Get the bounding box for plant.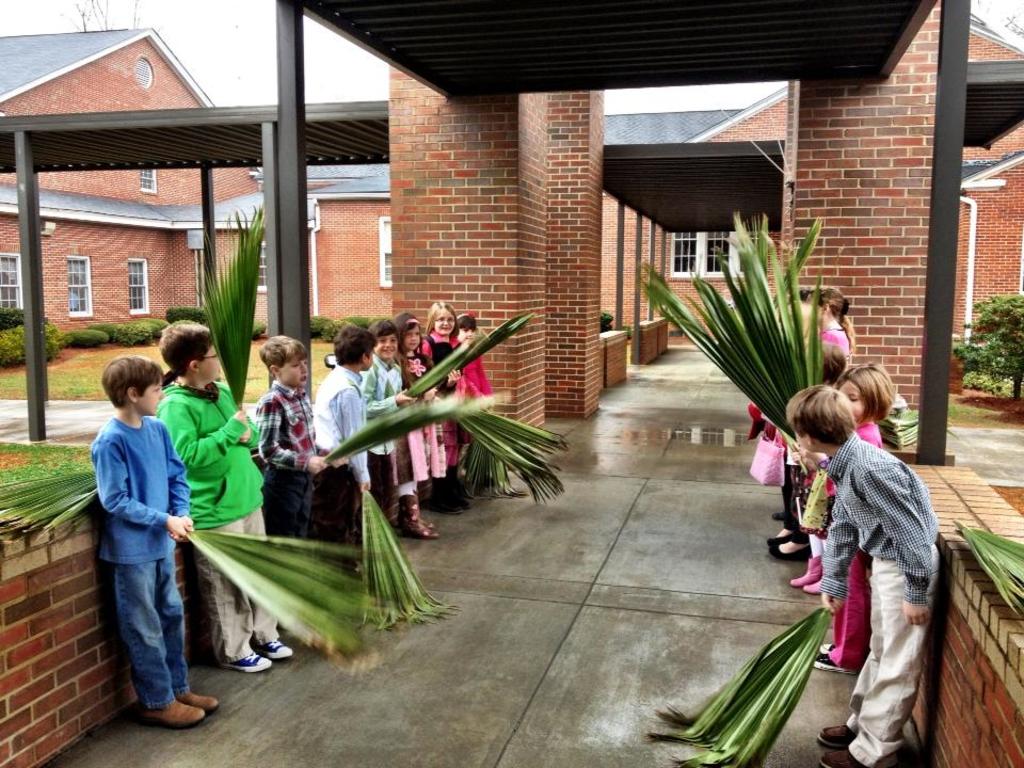
x1=161, y1=307, x2=214, y2=320.
